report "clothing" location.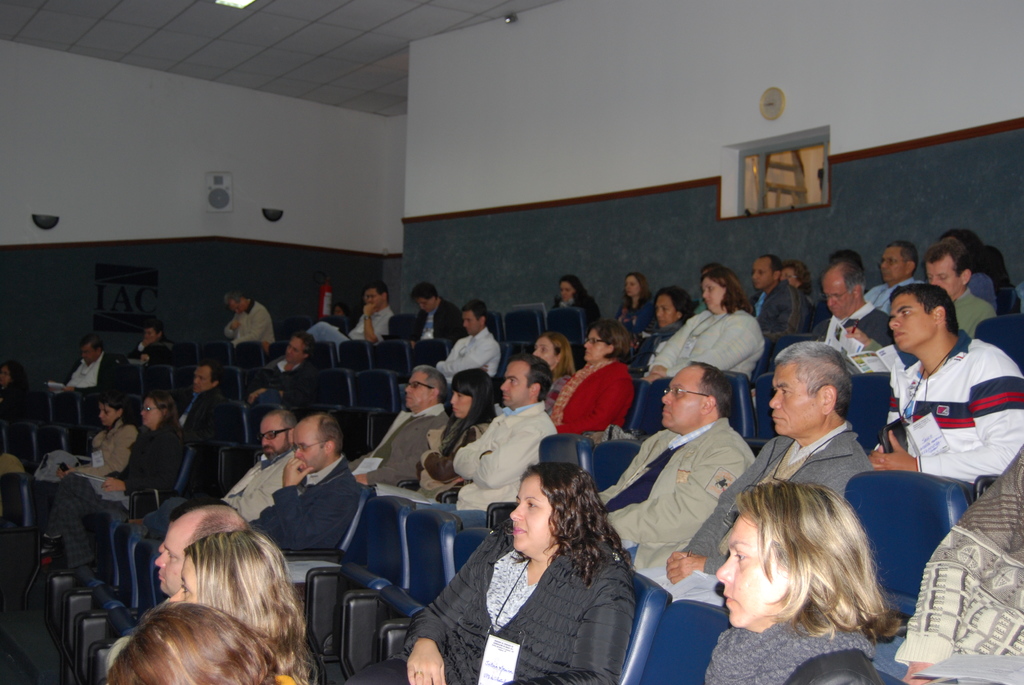
Report: pyautogui.locateOnScreen(301, 306, 394, 354).
